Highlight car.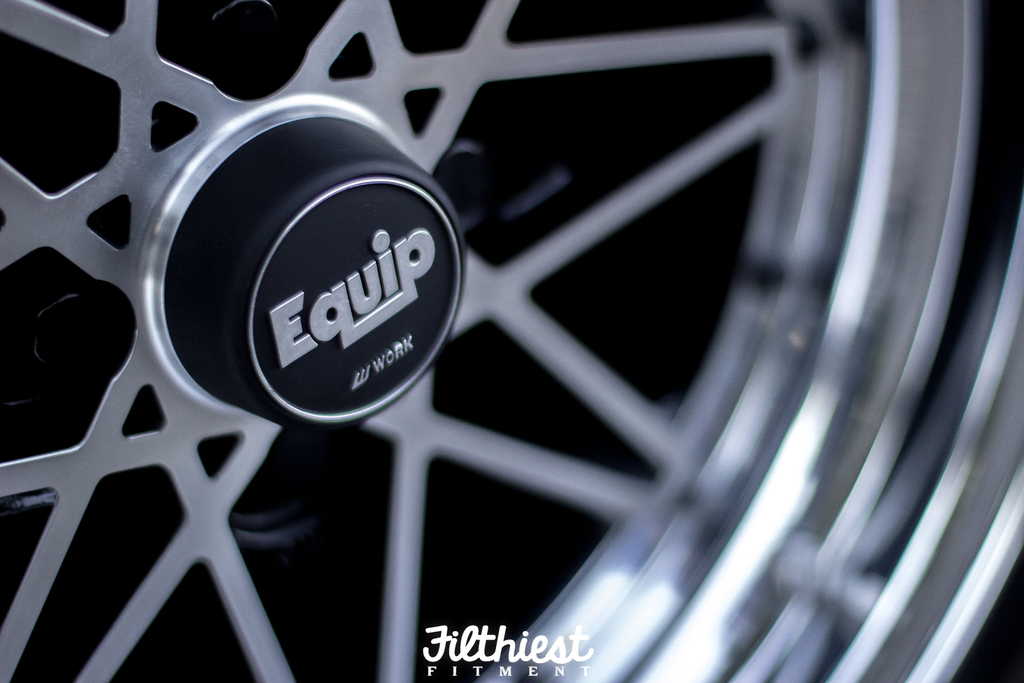
Highlighted region: 0 0 1023 682.
